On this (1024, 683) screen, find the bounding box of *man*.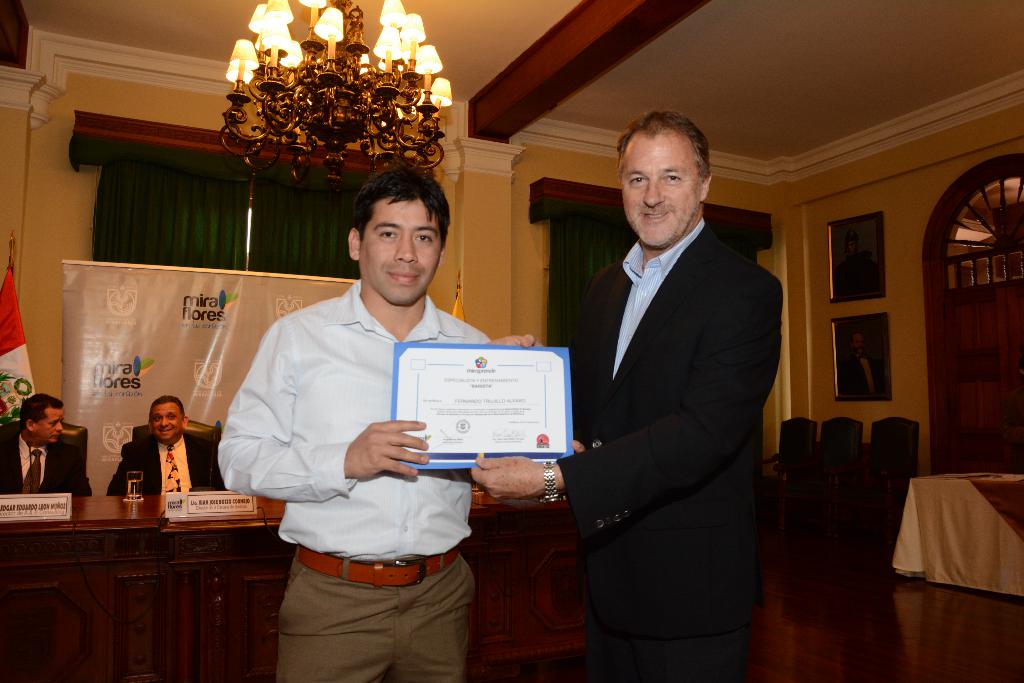
Bounding box: 106,396,225,496.
